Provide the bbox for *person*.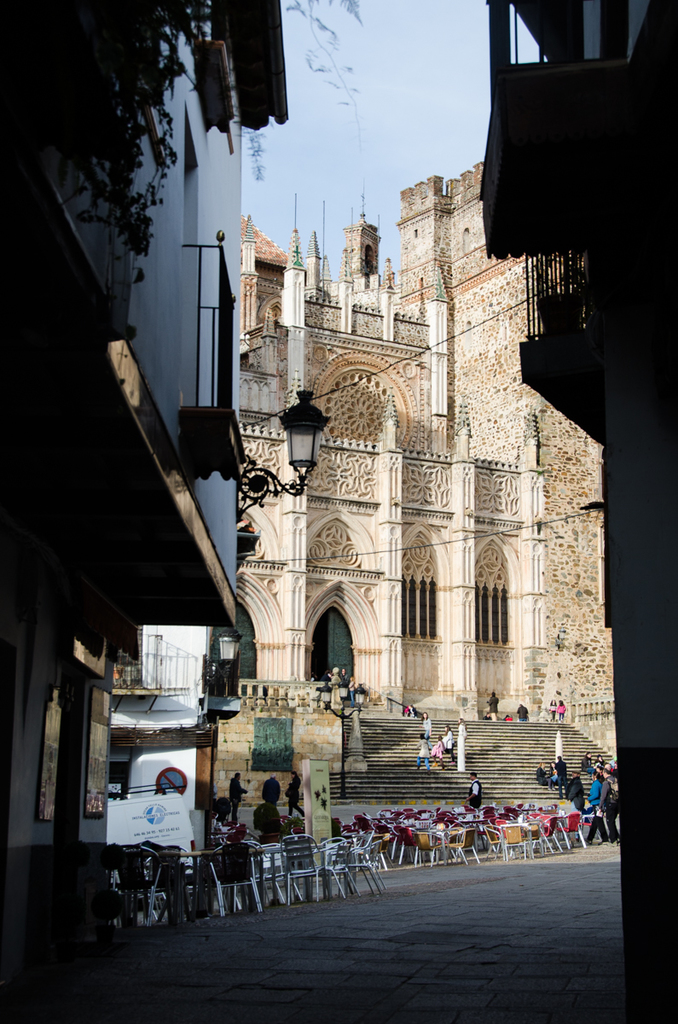
region(443, 724, 455, 764).
